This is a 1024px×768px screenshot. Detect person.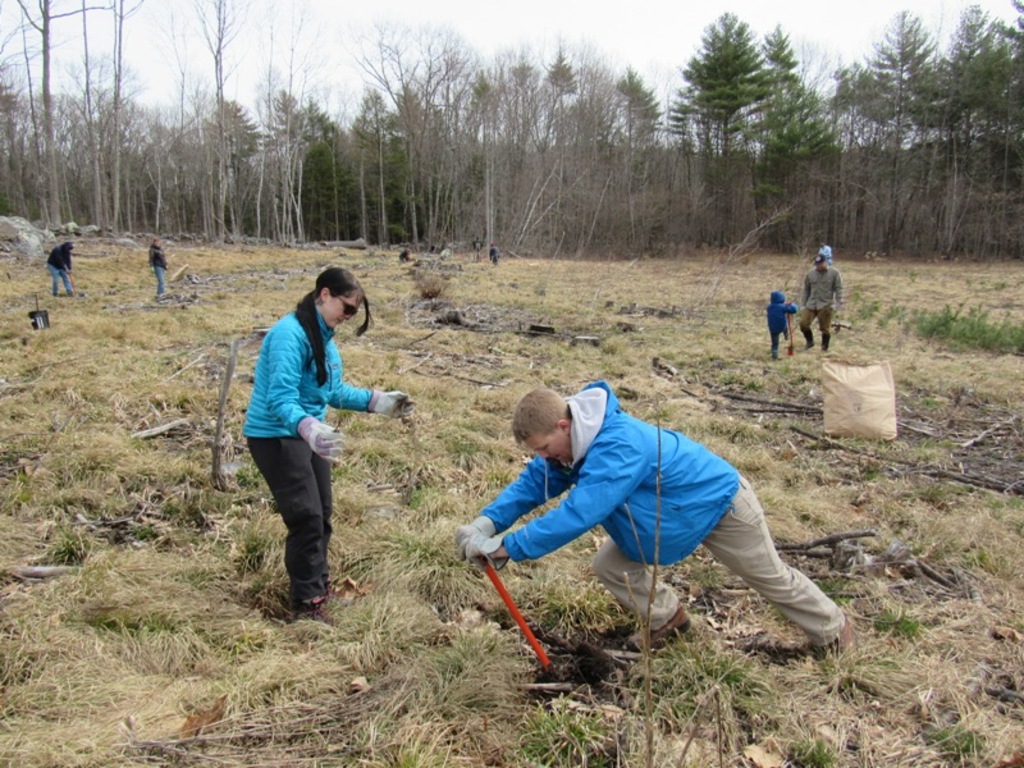
l=453, t=379, r=859, b=654.
